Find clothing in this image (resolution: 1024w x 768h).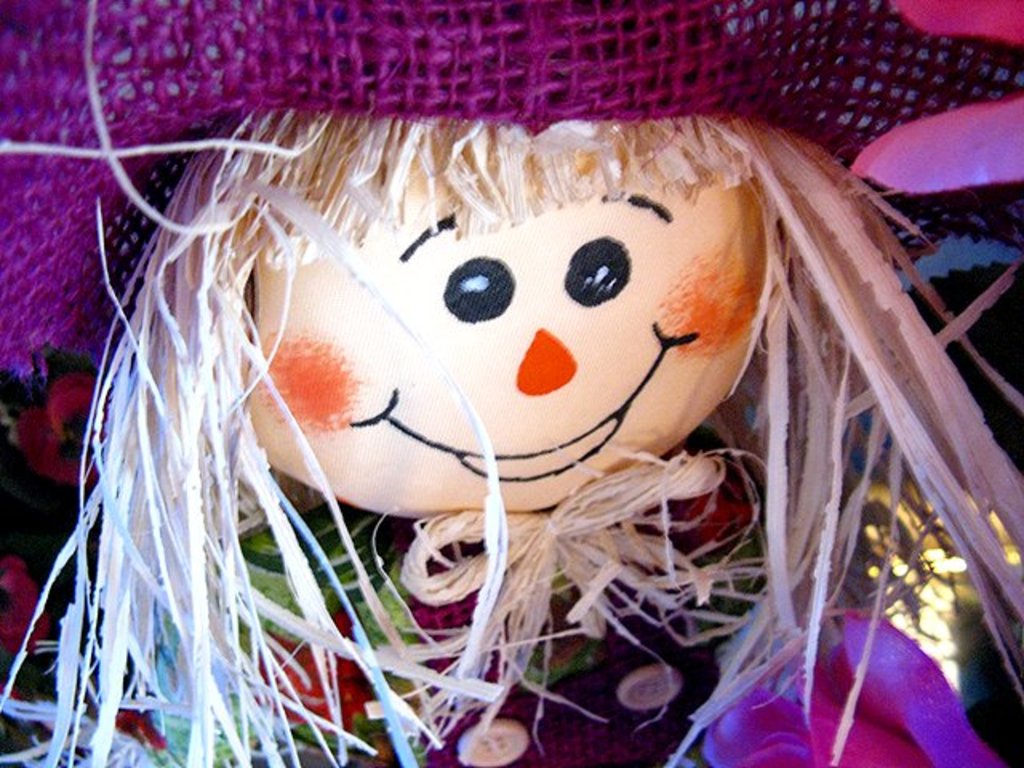
115, 426, 1005, 766.
